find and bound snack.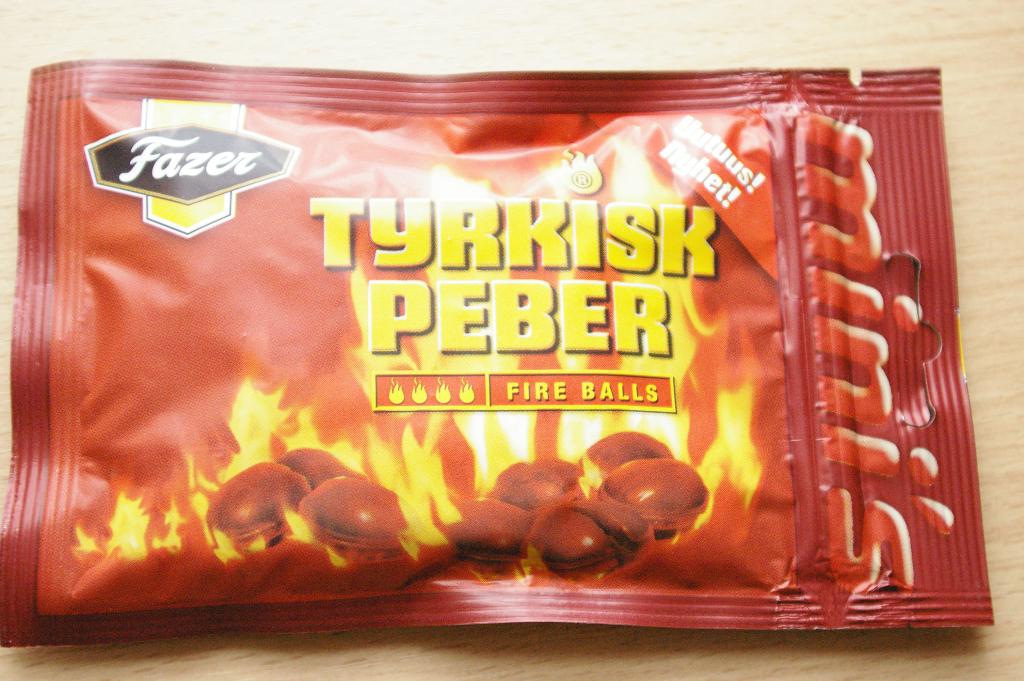
Bound: bbox=[431, 494, 538, 568].
